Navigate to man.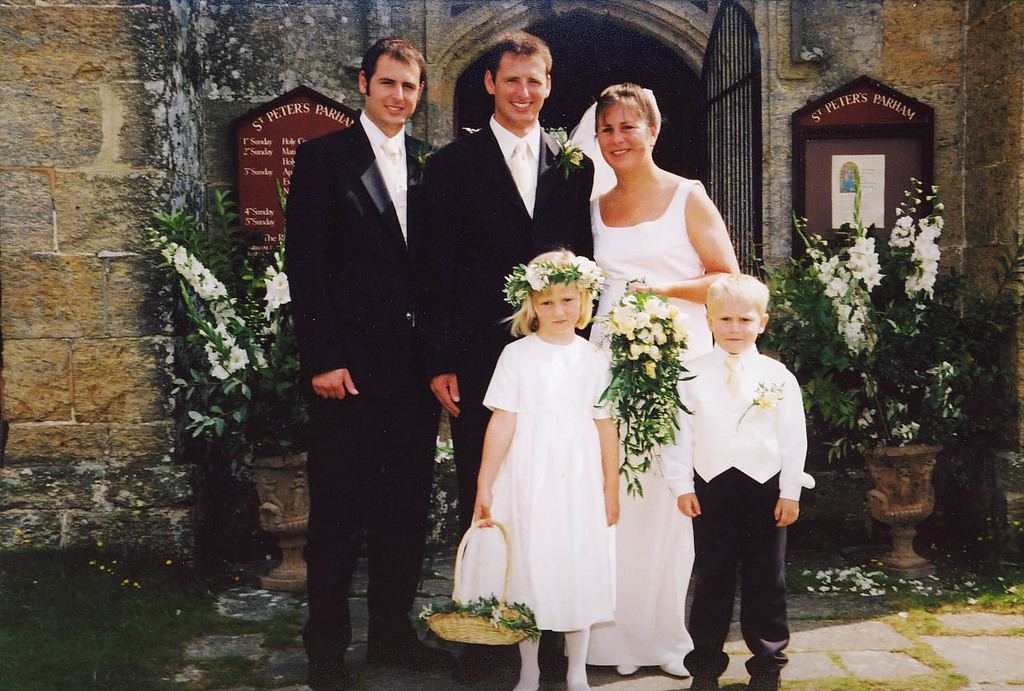
Navigation target: locate(413, 28, 602, 528).
